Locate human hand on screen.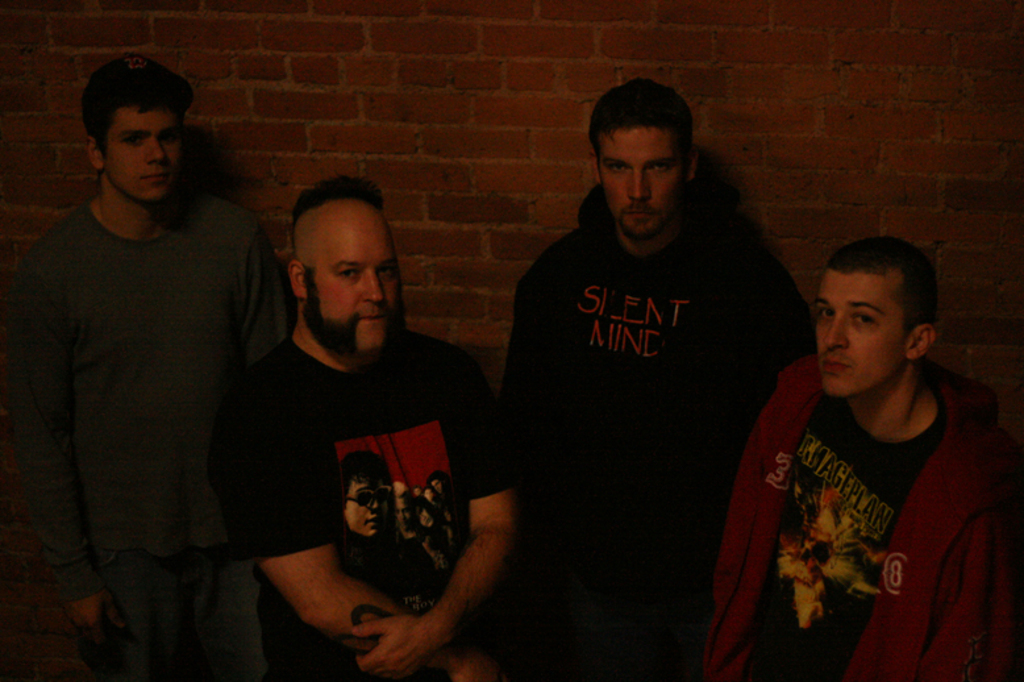
On screen at rect(357, 582, 446, 668).
